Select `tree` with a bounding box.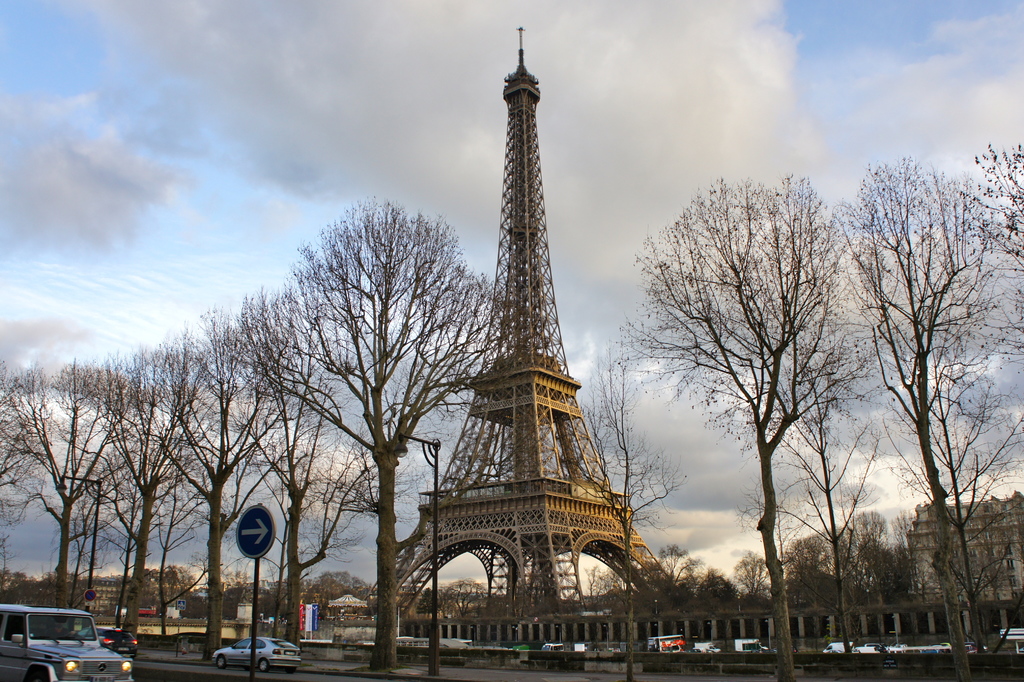
[241, 126, 488, 664].
